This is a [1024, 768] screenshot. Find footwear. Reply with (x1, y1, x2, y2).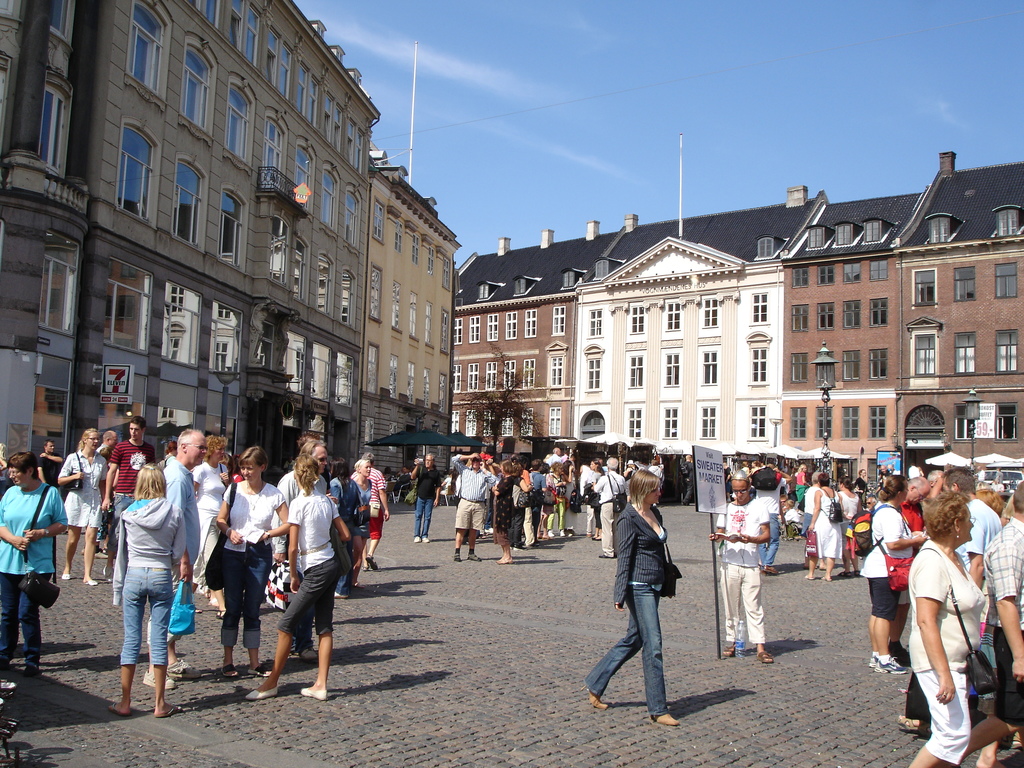
(874, 655, 907, 675).
